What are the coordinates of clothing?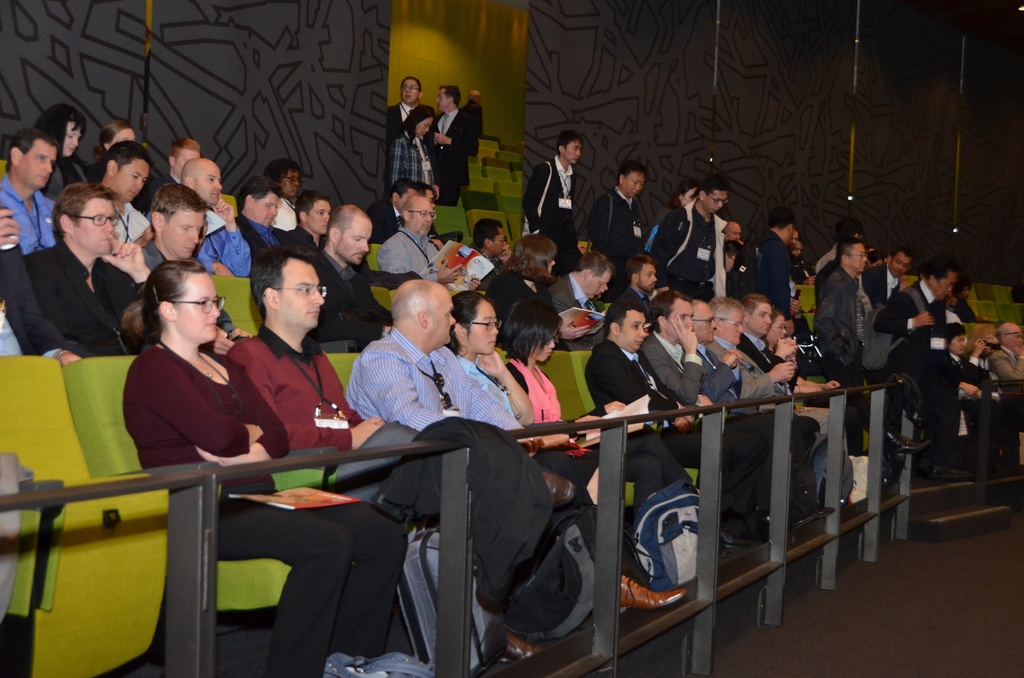
x1=931, y1=357, x2=968, y2=462.
